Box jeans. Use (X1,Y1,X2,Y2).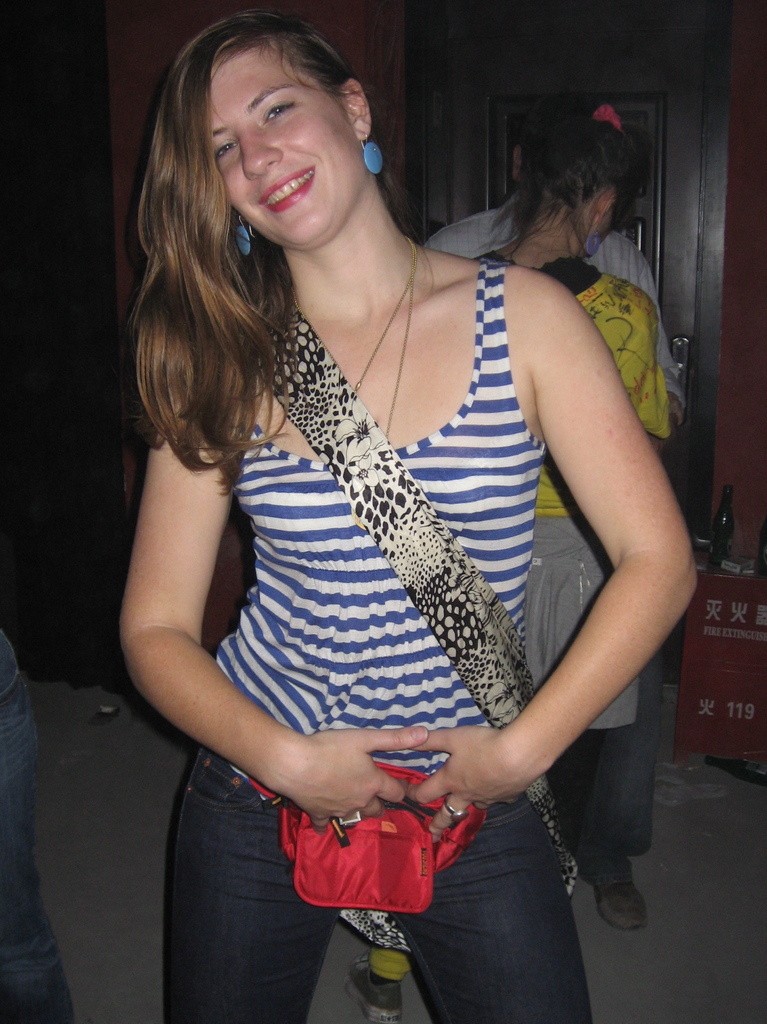
(168,759,620,989).
